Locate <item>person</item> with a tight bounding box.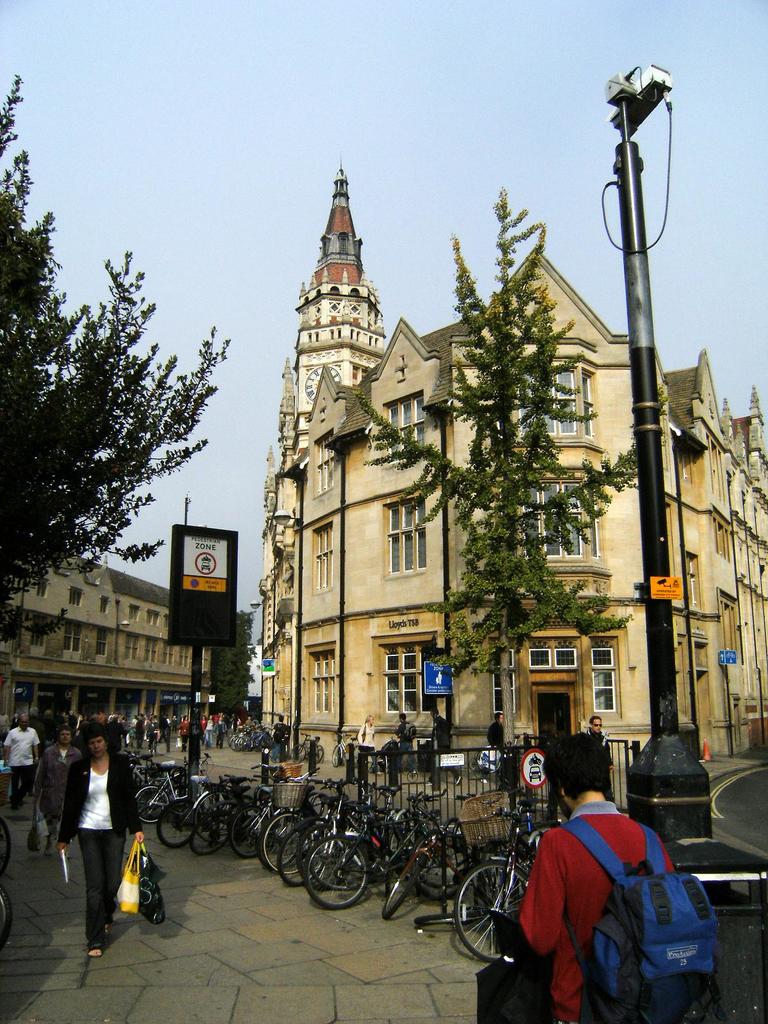
pyautogui.locateOnScreen(479, 712, 505, 784).
